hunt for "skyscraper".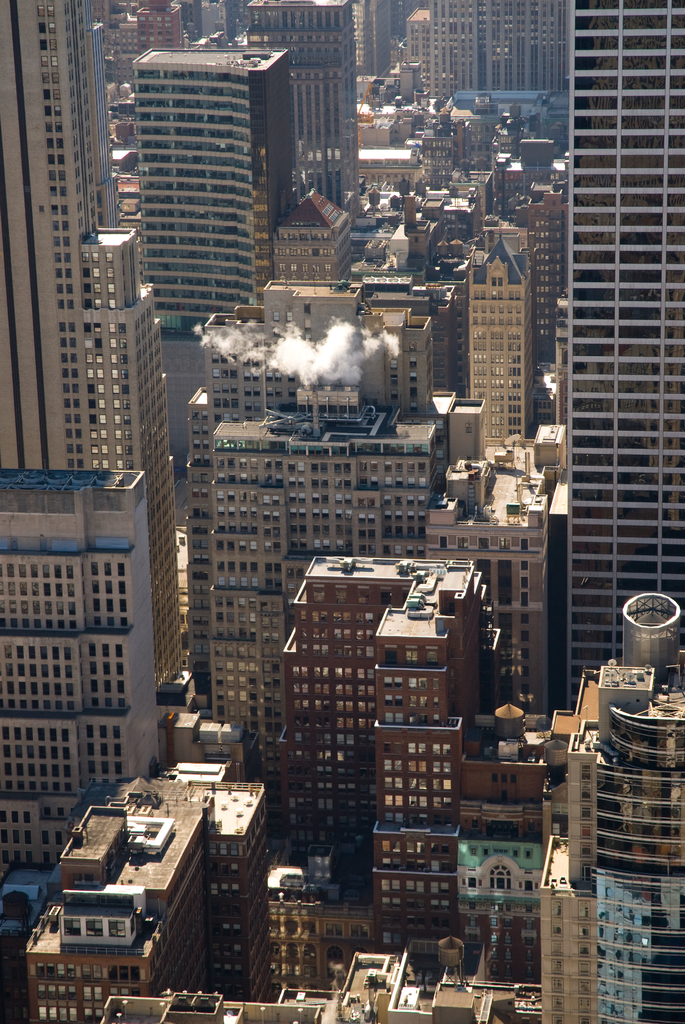
Hunted down at 567, 0, 684, 705.
